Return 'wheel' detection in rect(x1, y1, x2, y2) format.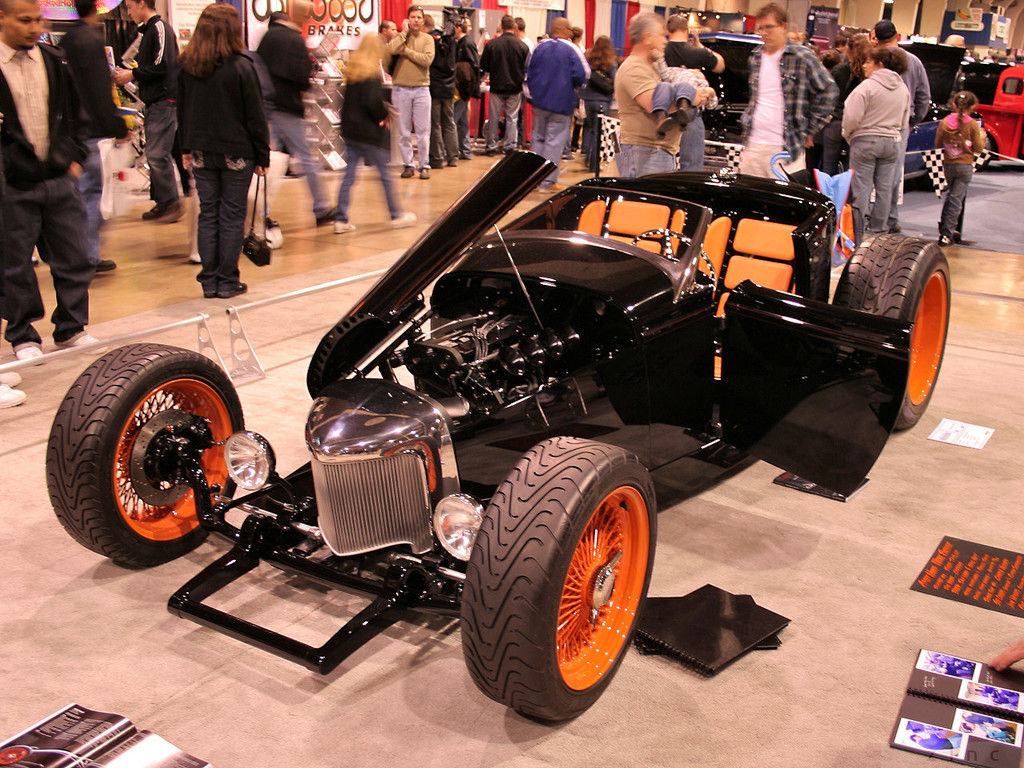
rect(464, 443, 664, 722).
